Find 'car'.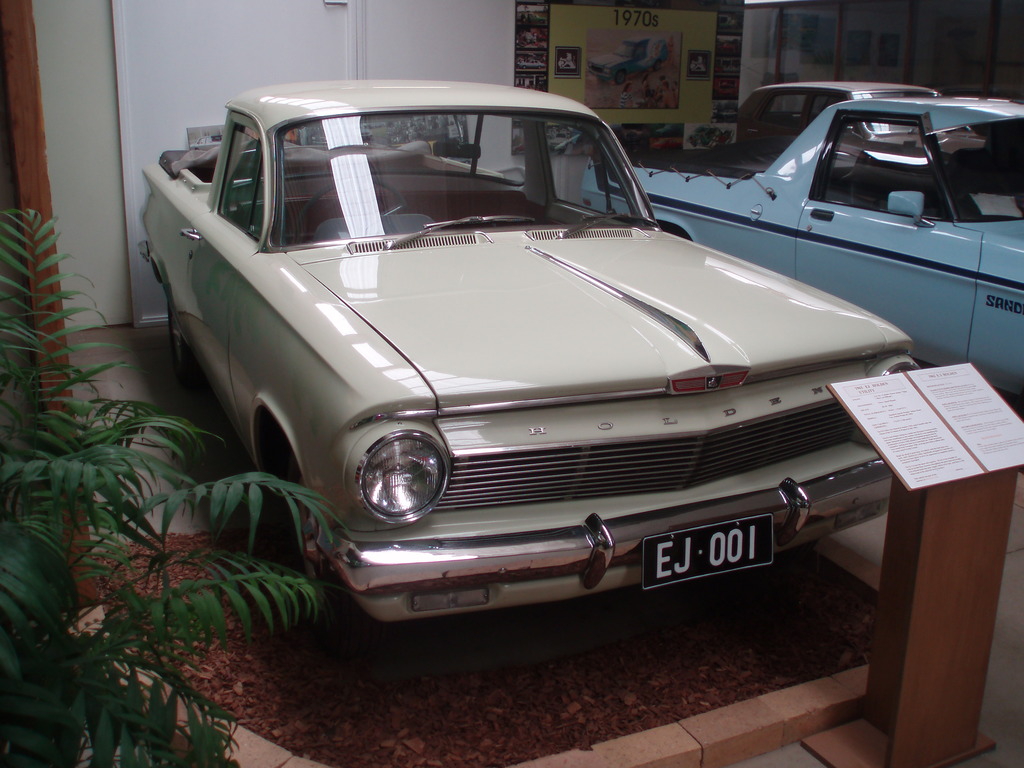
left=683, top=120, right=728, bottom=147.
